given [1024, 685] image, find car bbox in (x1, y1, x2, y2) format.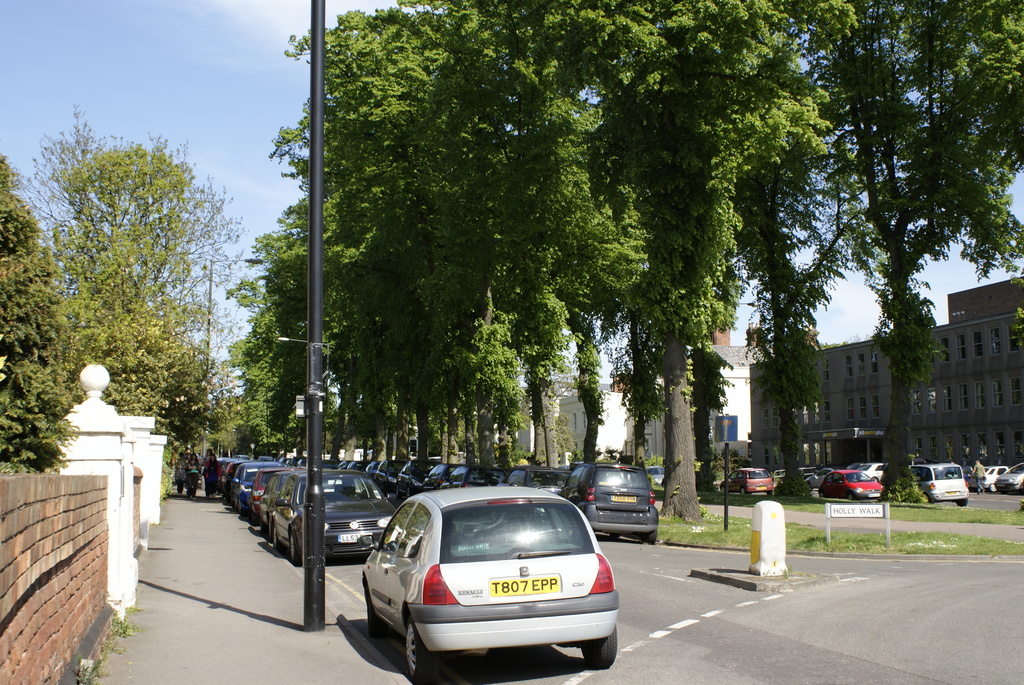
(342, 485, 628, 684).
